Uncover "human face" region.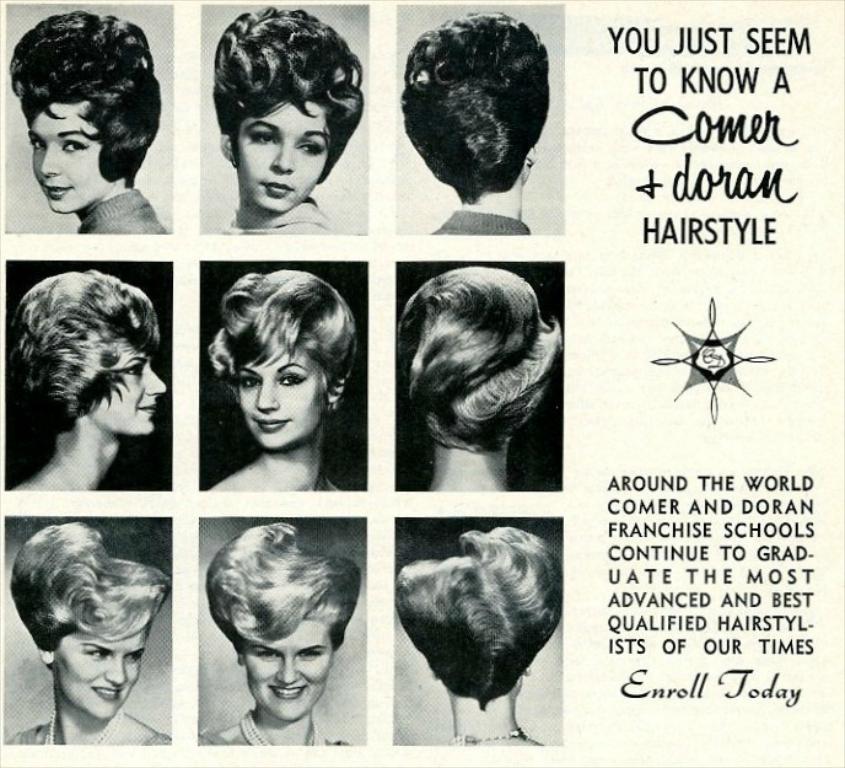
Uncovered: 395,531,563,727.
